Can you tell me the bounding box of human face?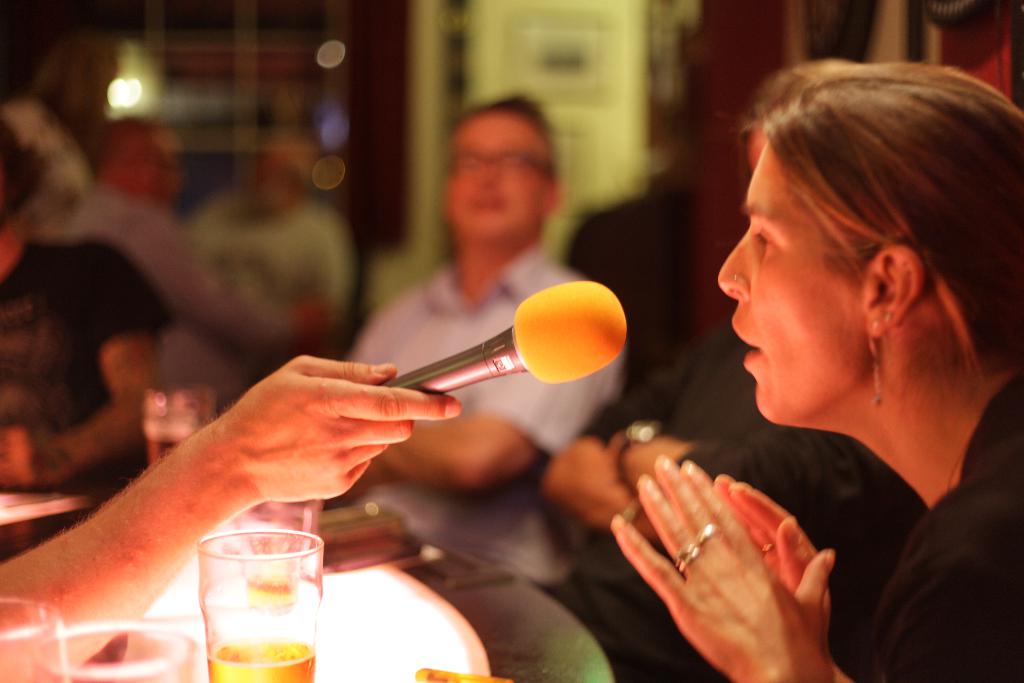
[x1=440, y1=108, x2=542, y2=252].
